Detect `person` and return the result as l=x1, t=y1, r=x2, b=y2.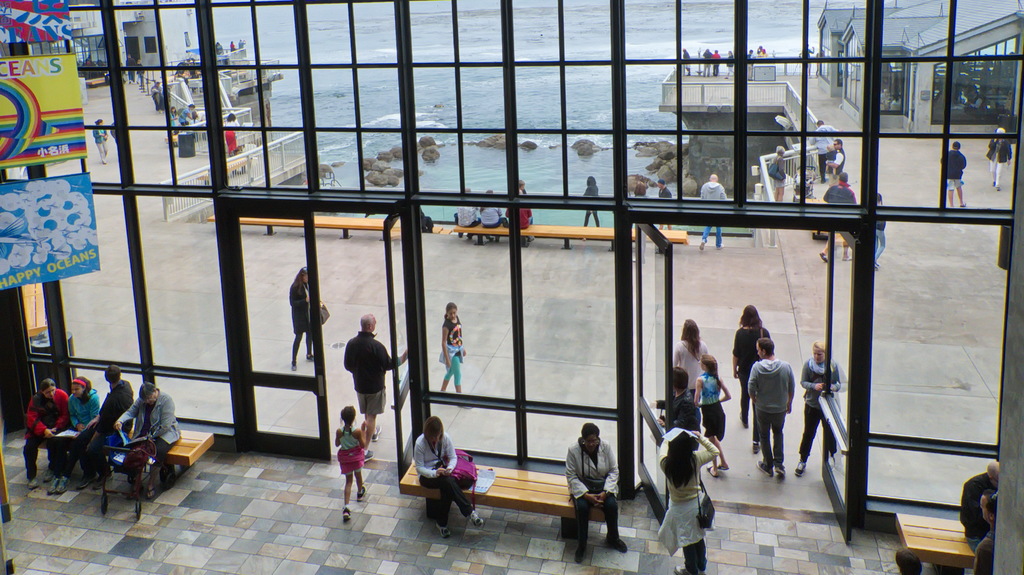
l=632, t=181, r=648, b=200.
